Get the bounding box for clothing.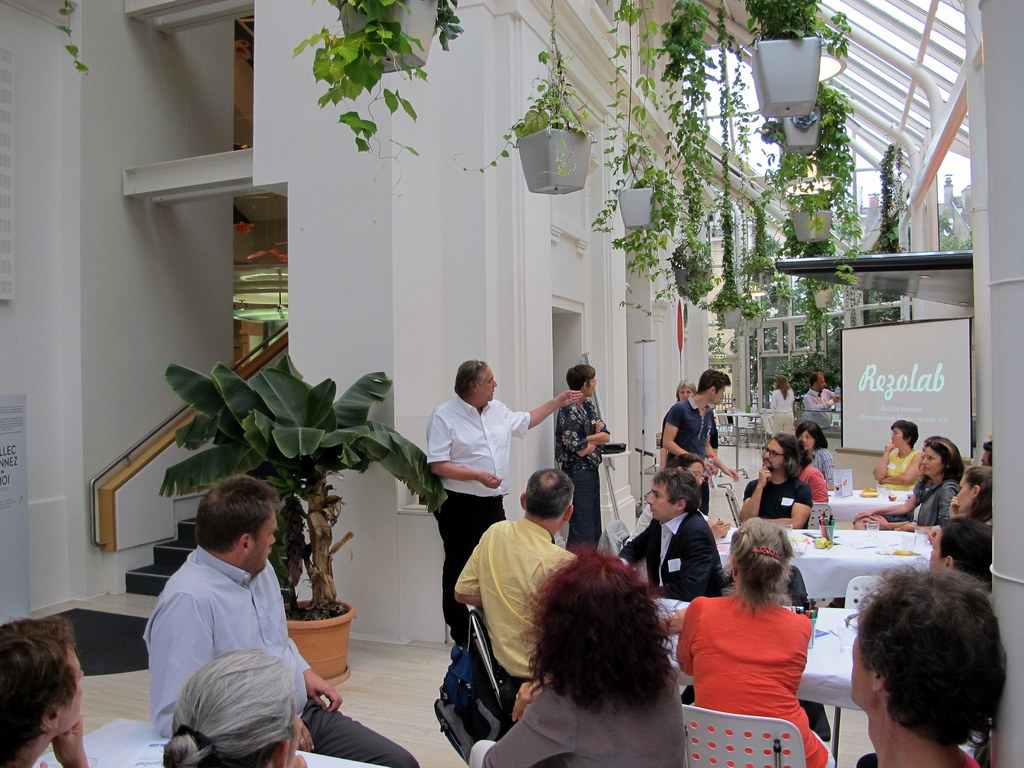
crop(743, 470, 812, 529).
